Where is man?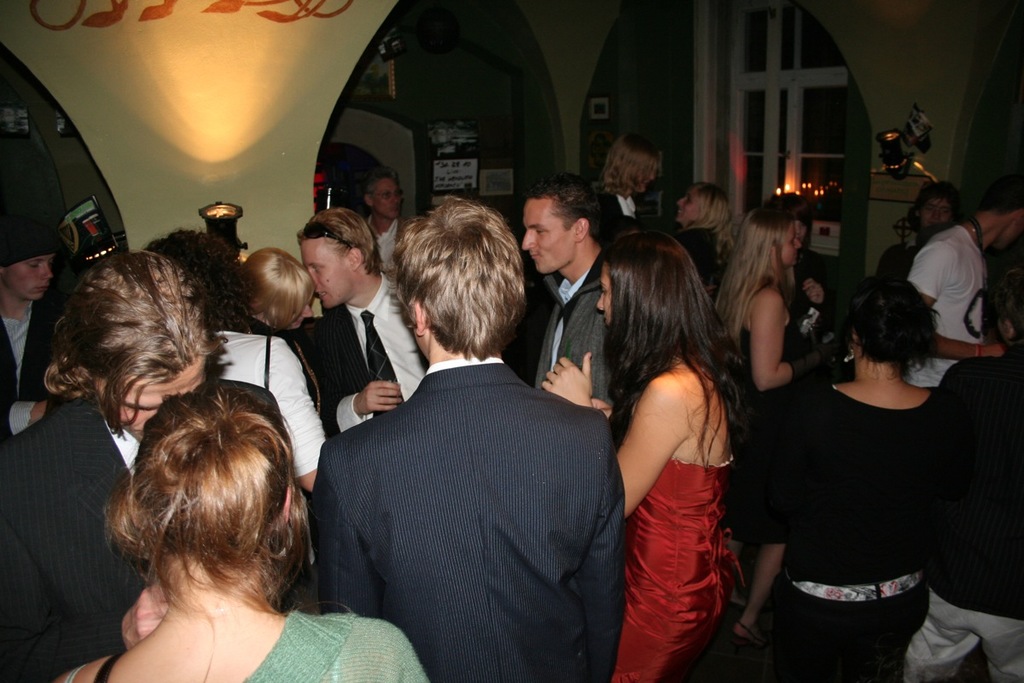
BBox(0, 250, 224, 682).
